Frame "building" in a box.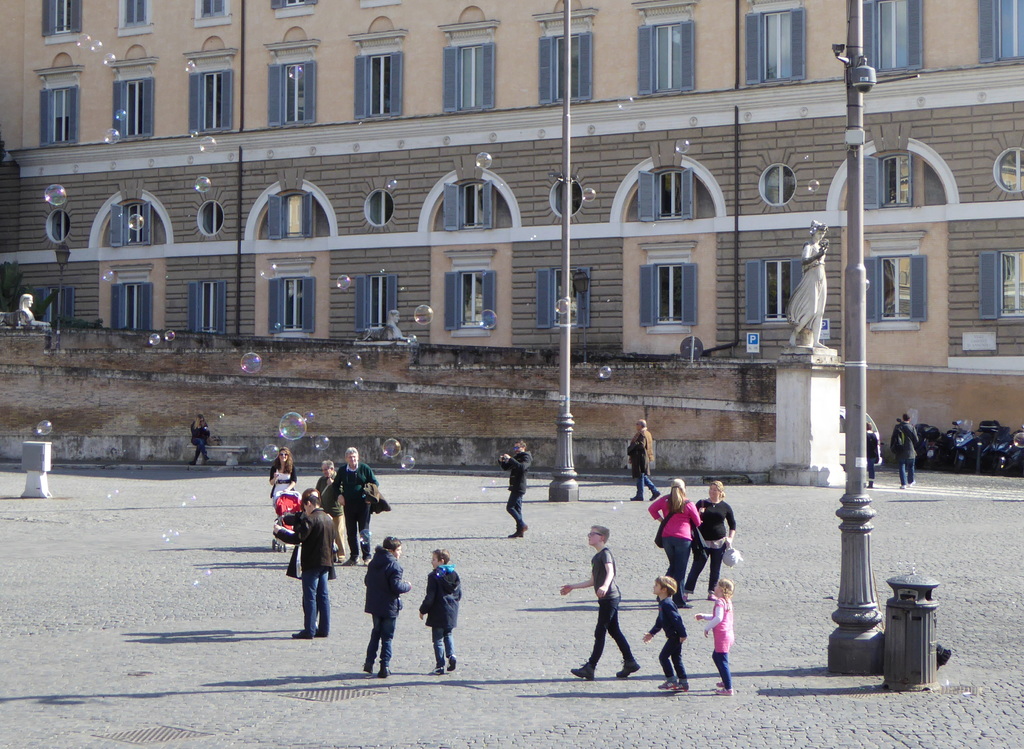
0/0/1023/477.
